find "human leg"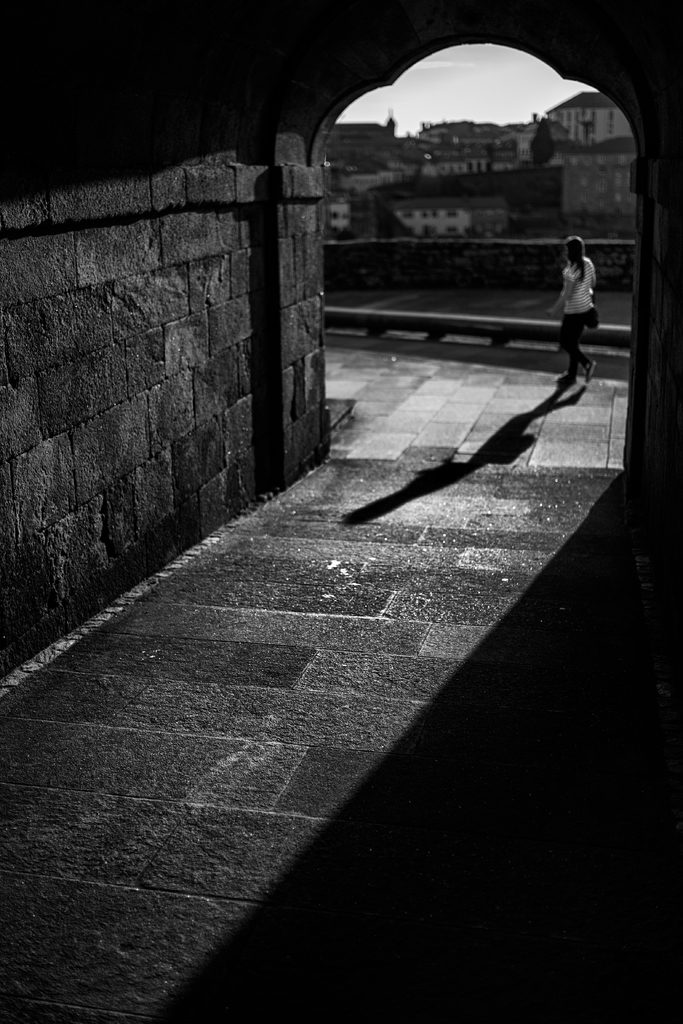
[561, 311, 585, 386]
